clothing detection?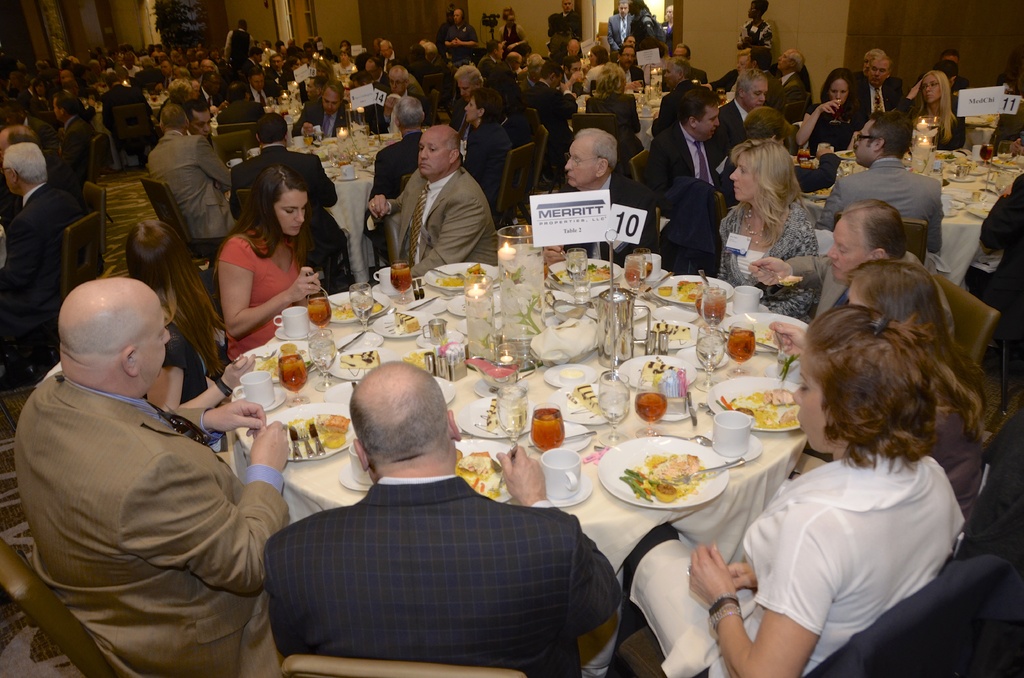
x1=371 y1=131 x2=426 y2=200
